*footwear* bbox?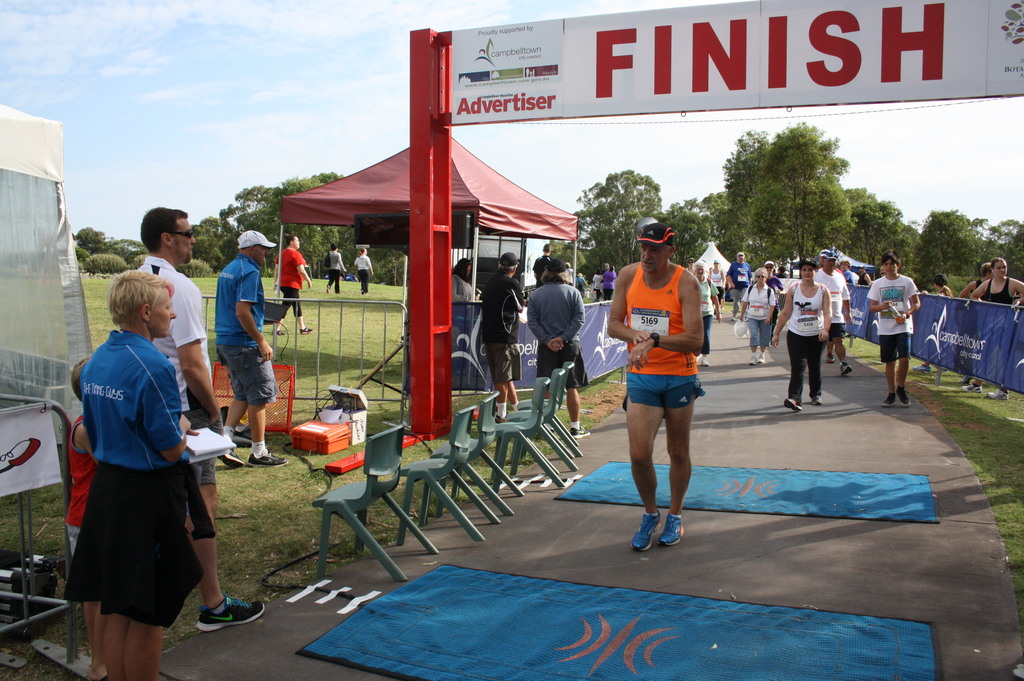
{"left": 496, "top": 414, "right": 509, "bottom": 424}
